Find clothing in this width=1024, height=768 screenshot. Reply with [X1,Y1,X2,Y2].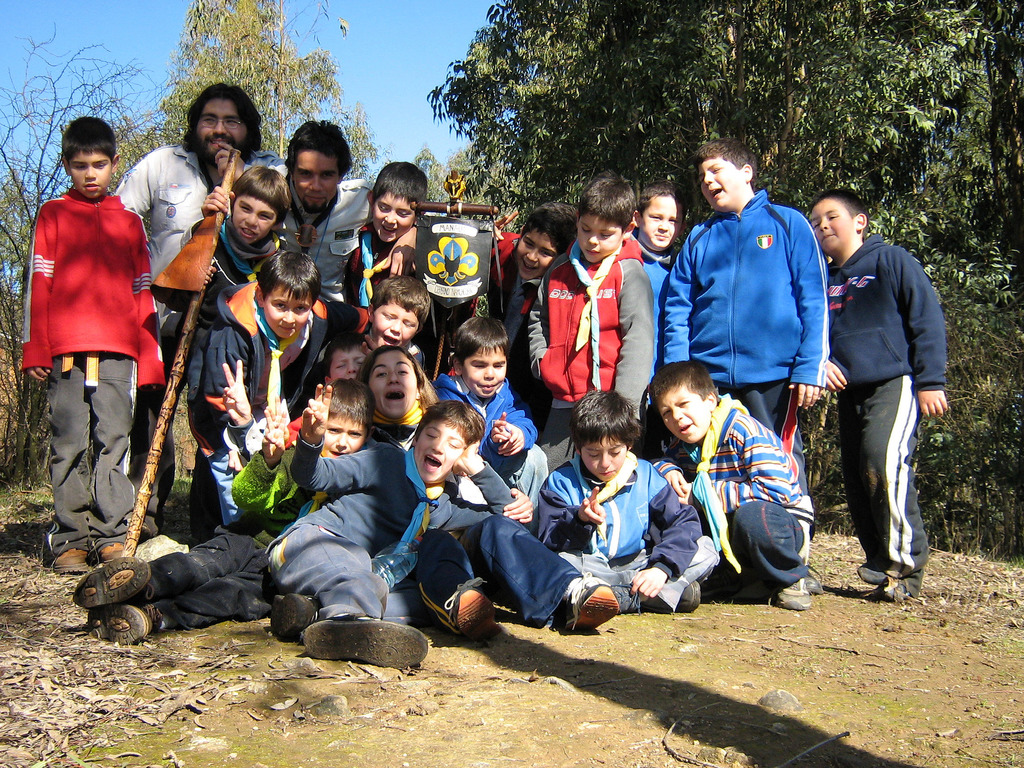
[294,179,378,312].
